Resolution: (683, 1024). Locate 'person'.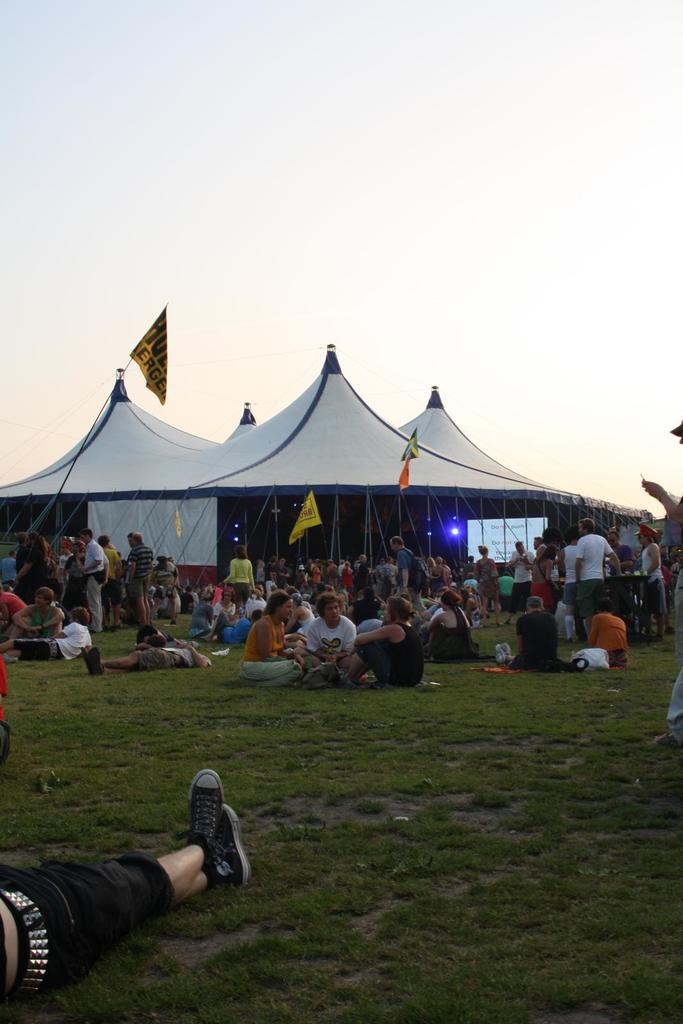
10,586,65,638.
